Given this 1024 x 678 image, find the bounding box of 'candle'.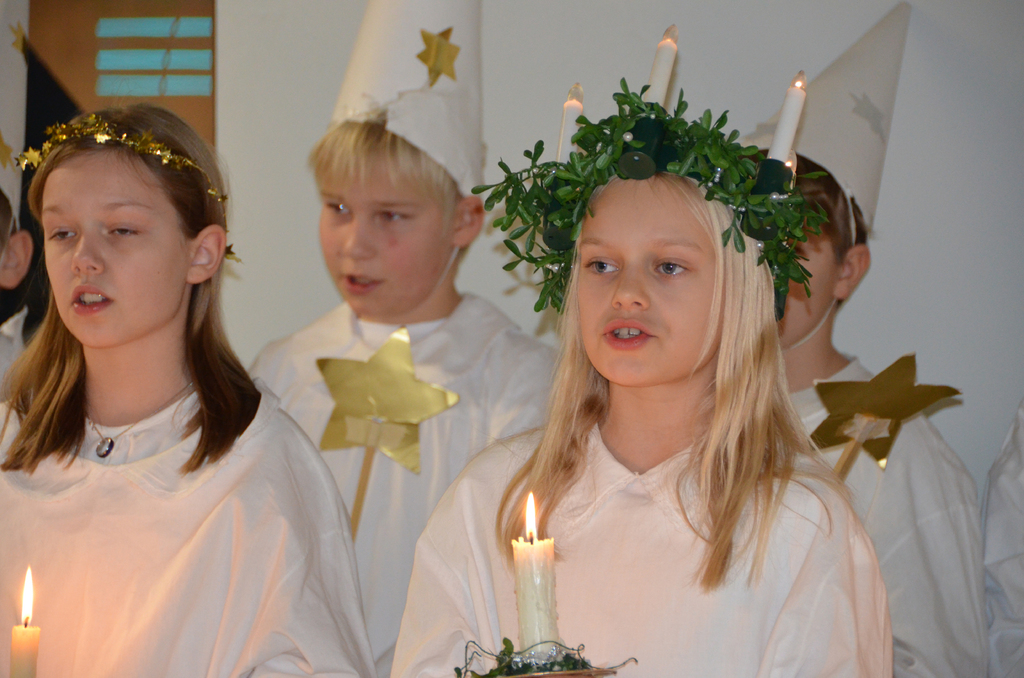
<region>770, 79, 809, 158</region>.
